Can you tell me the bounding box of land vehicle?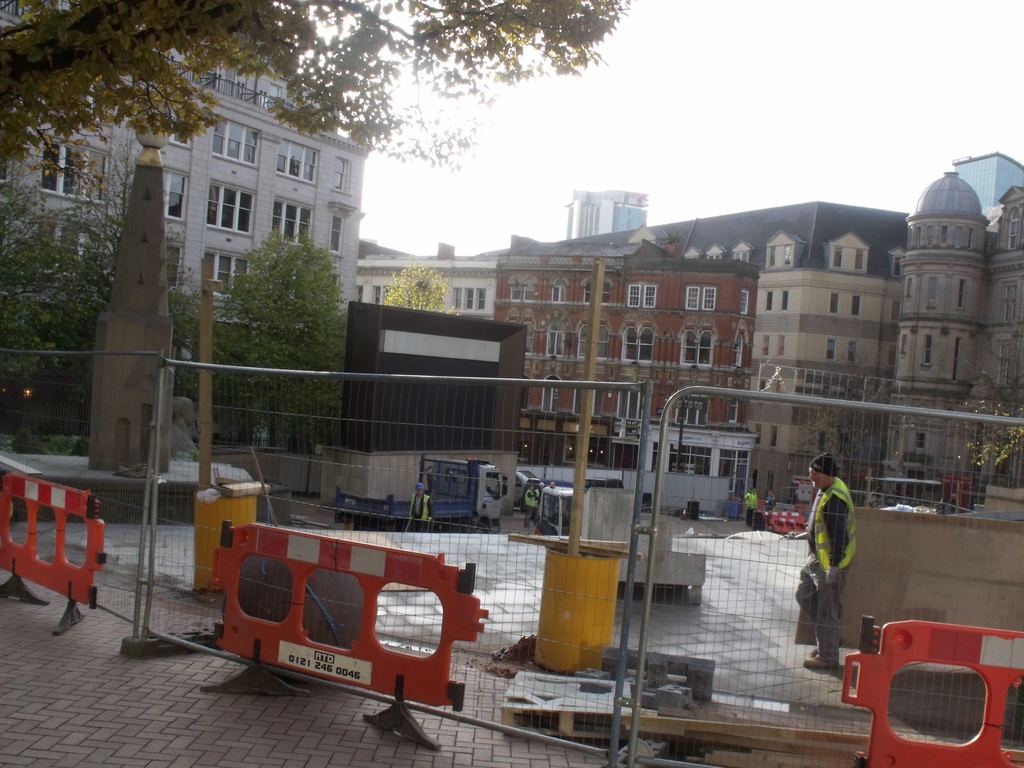
crop(512, 468, 544, 513).
